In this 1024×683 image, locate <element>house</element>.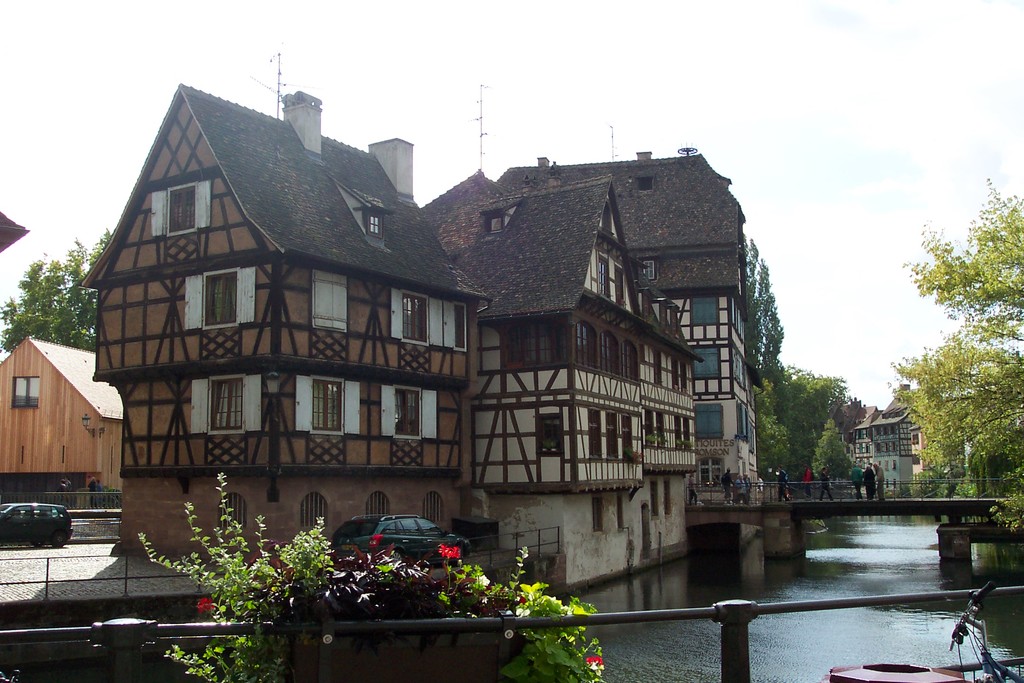
Bounding box: 449,156,756,582.
